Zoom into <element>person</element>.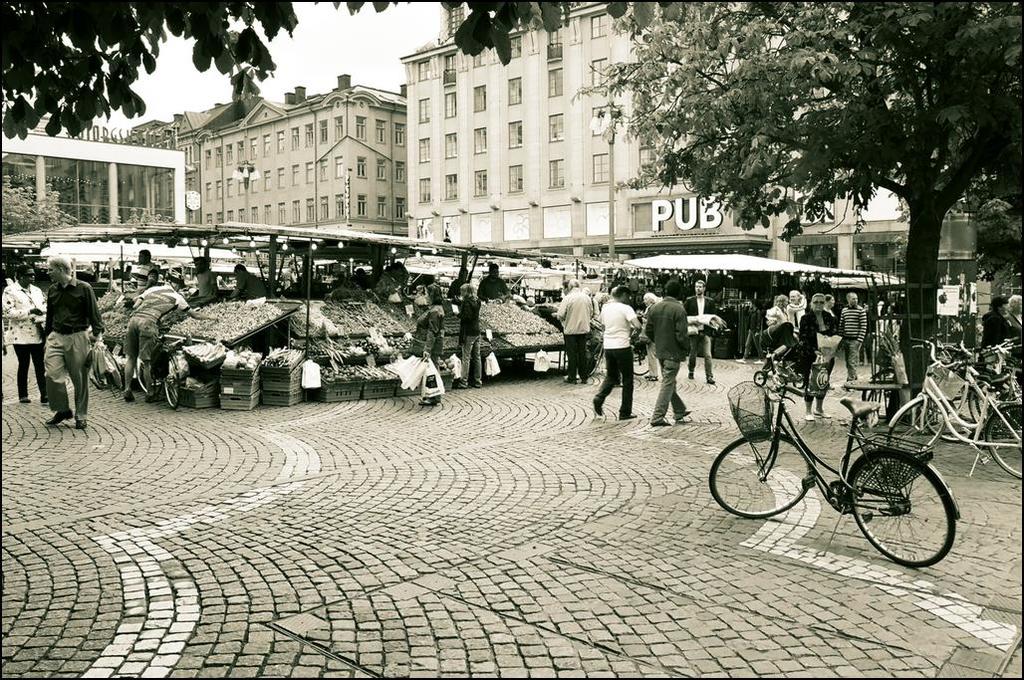
Zoom target: [x1=980, y1=299, x2=1020, y2=348].
